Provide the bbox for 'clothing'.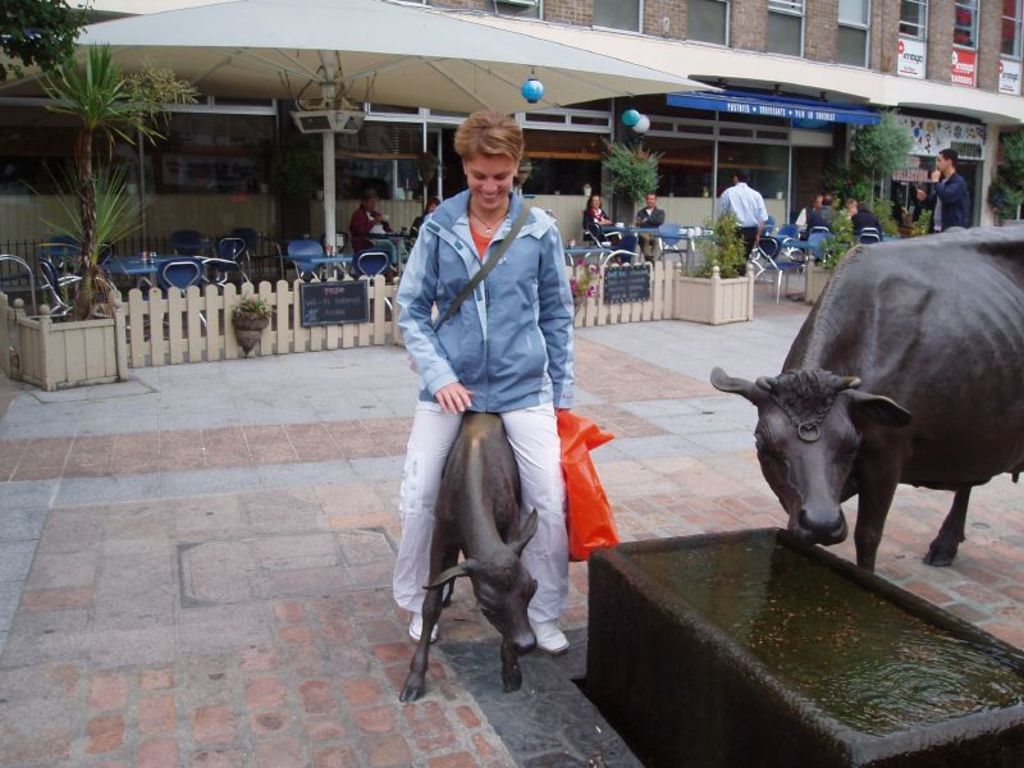
(392,137,588,655).
